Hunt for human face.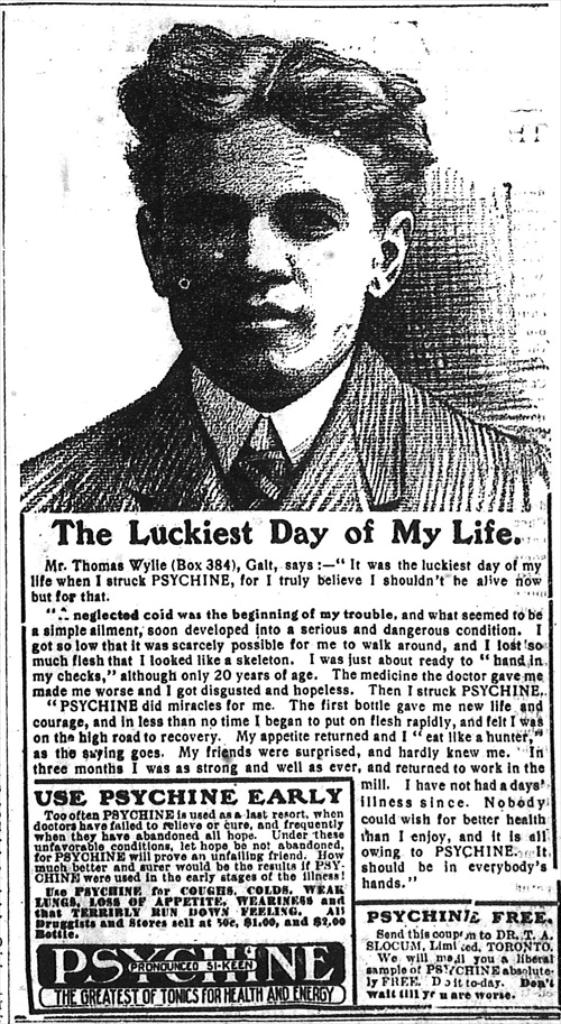
Hunted down at box(163, 117, 371, 395).
